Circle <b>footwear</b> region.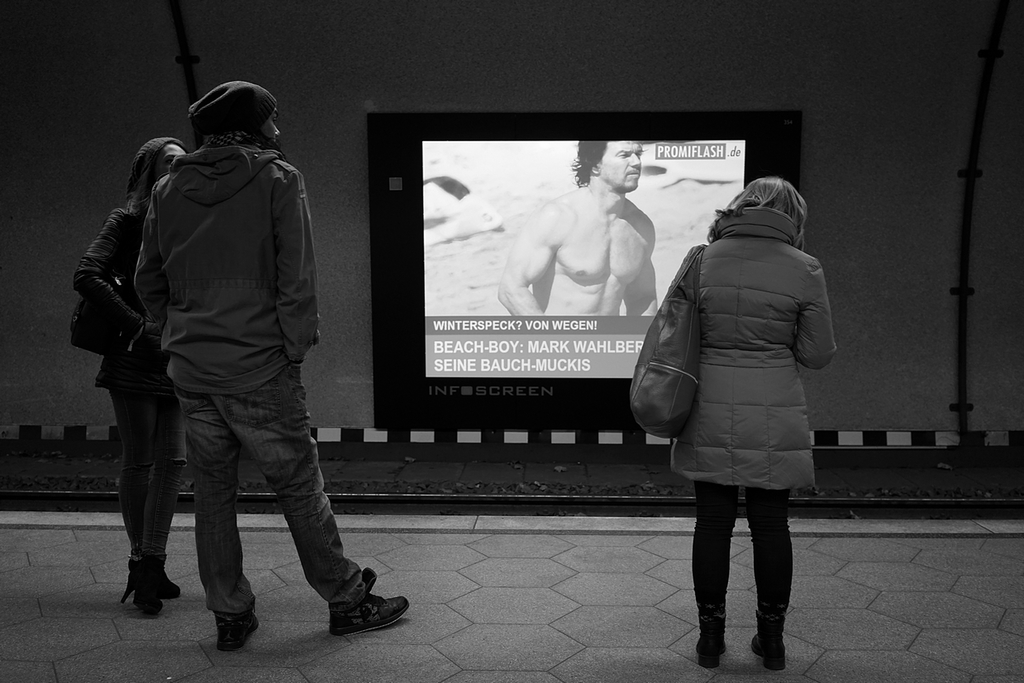
Region: 331/566/407/638.
